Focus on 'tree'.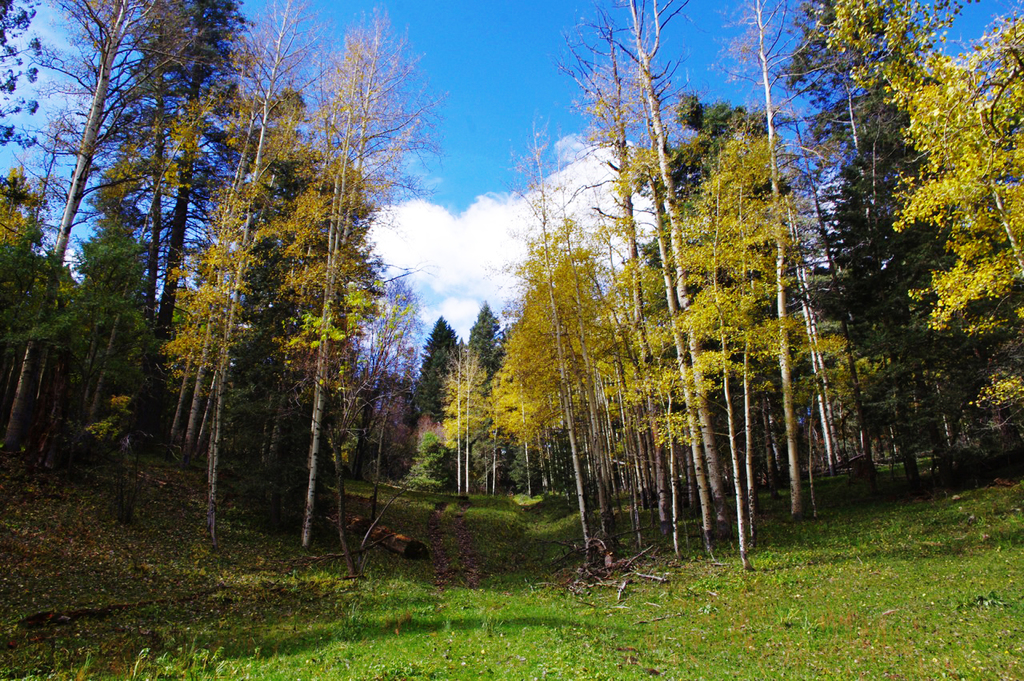
Focused at {"x1": 0, "y1": 0, "x2": 163, "y2": 488}.
